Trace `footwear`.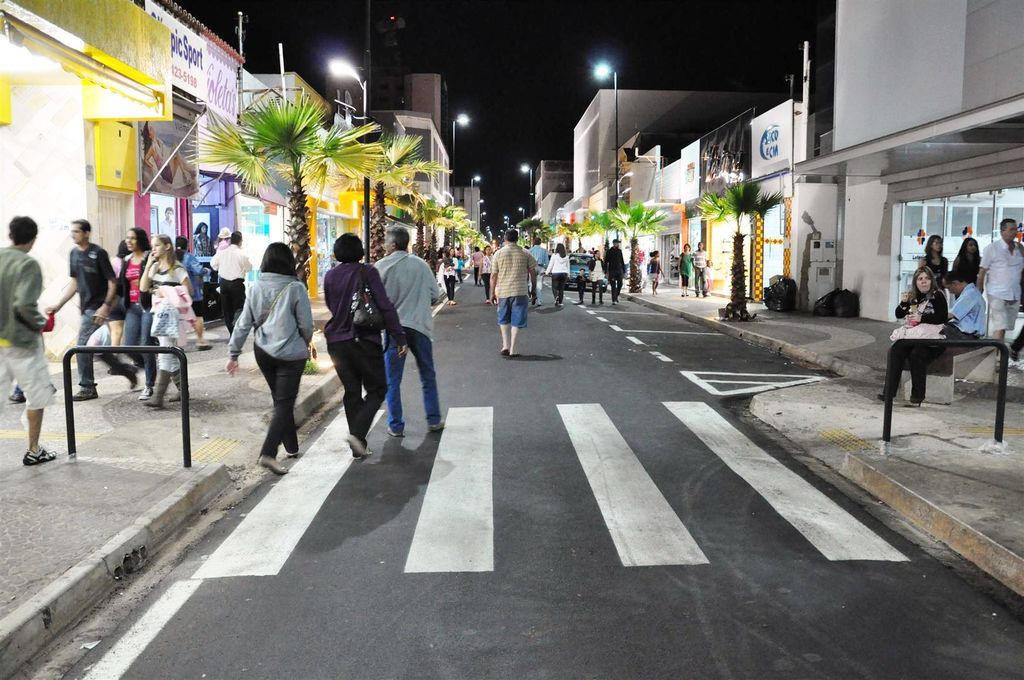
Traced to 138, 385, 149, 398.
